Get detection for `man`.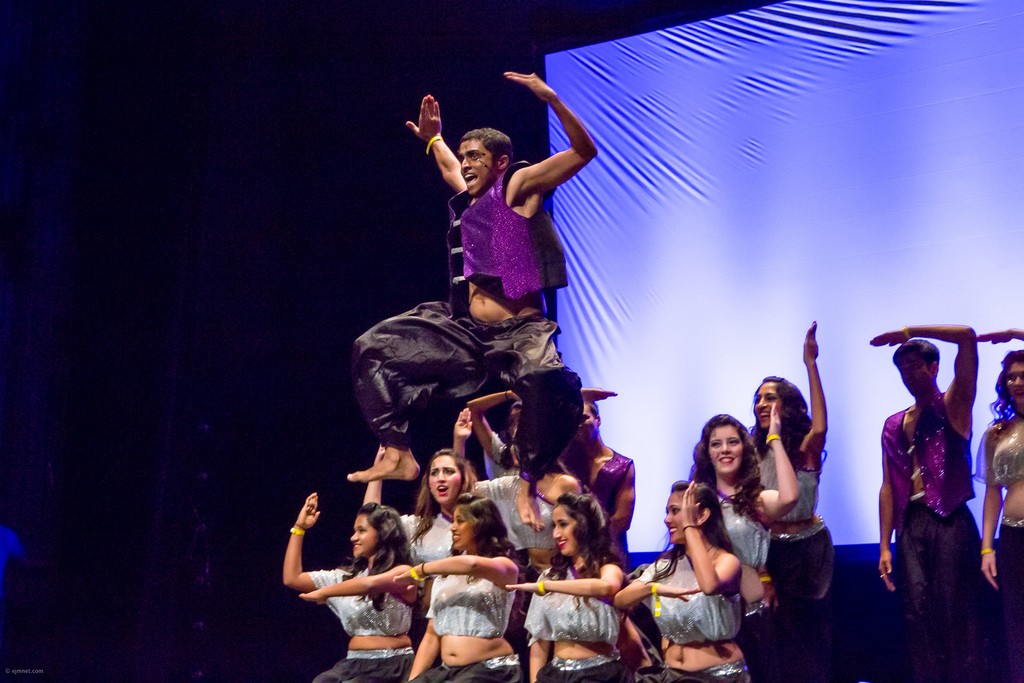
Detection: 552,383,636,561.
